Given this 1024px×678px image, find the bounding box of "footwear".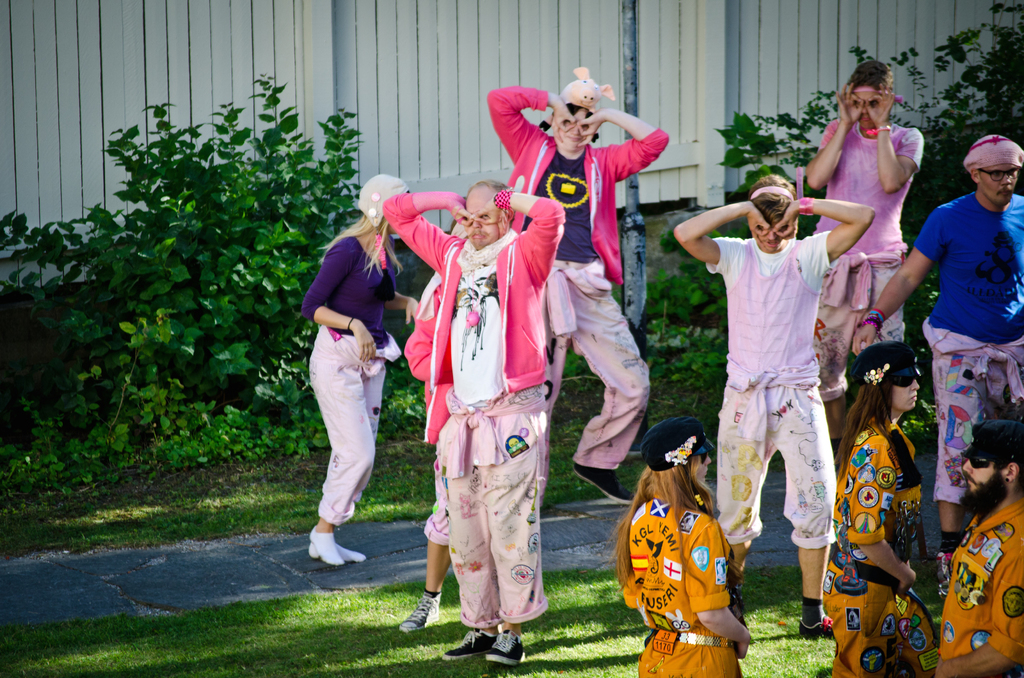
<box>400,593,446,629</box>.
